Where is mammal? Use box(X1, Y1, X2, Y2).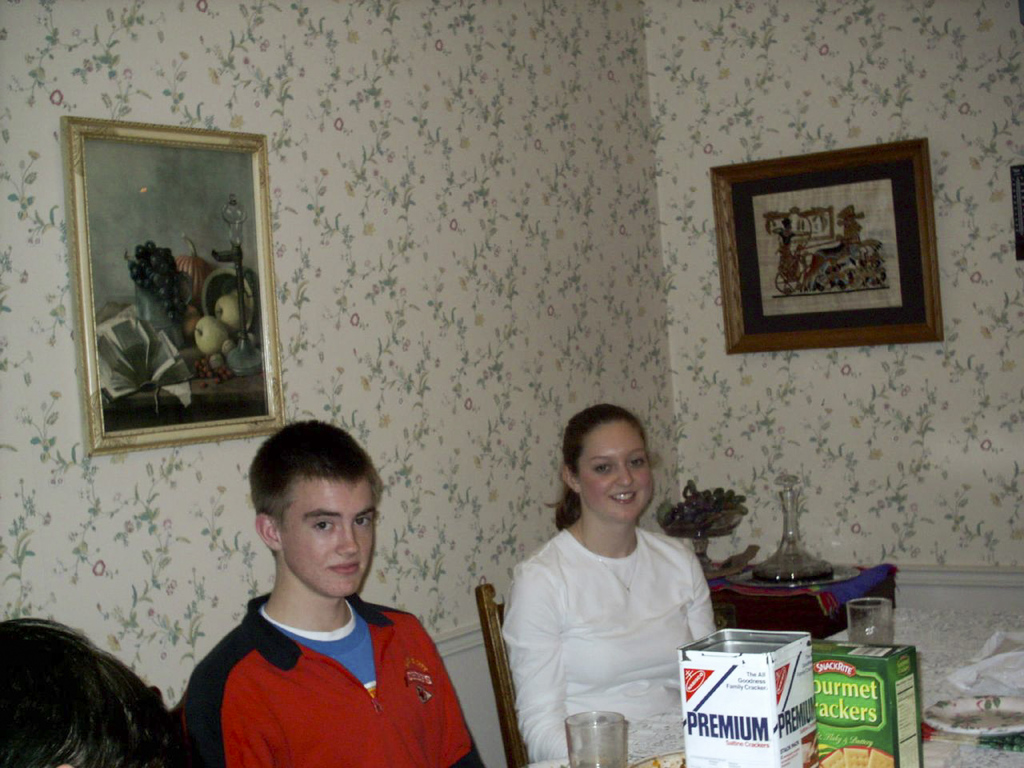
box(150, 452, 474, 759).
